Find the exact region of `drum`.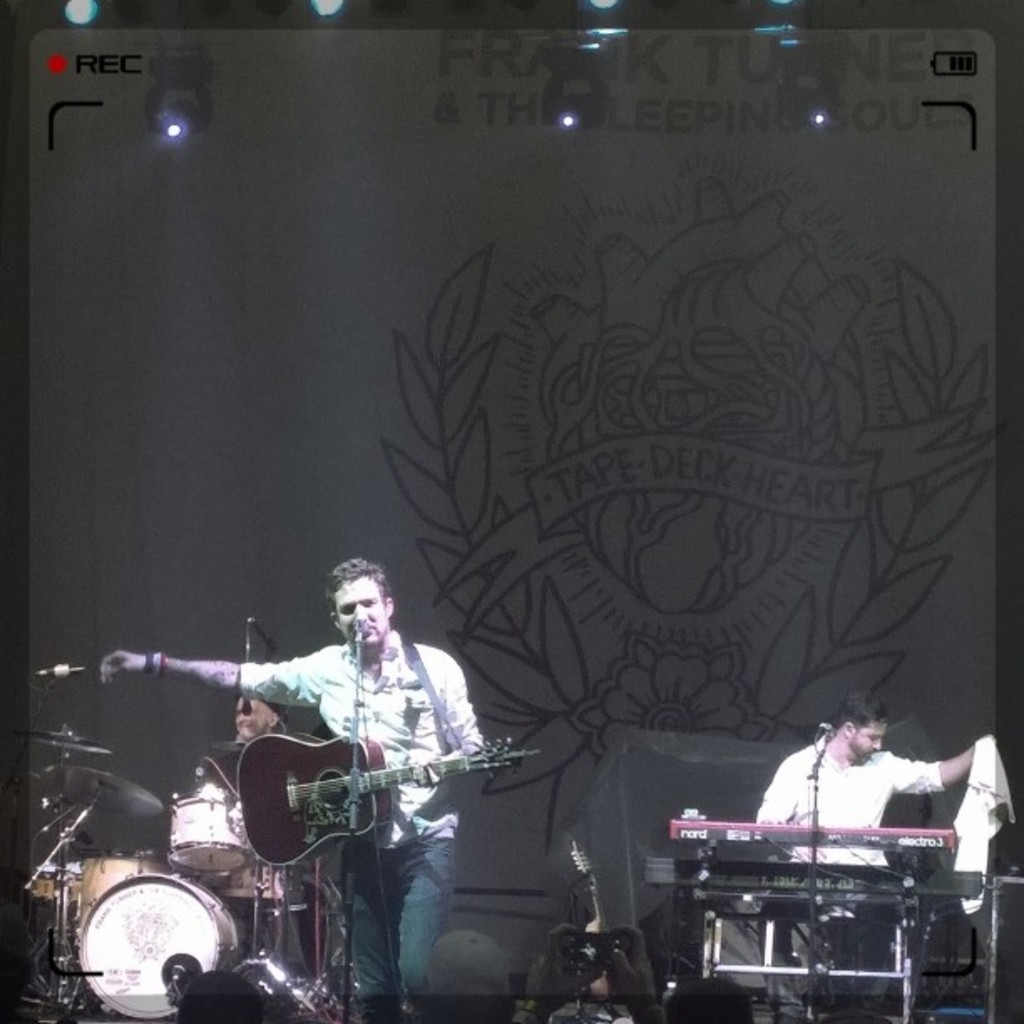
Exact region: crop(75, 868, 258, 1022).
